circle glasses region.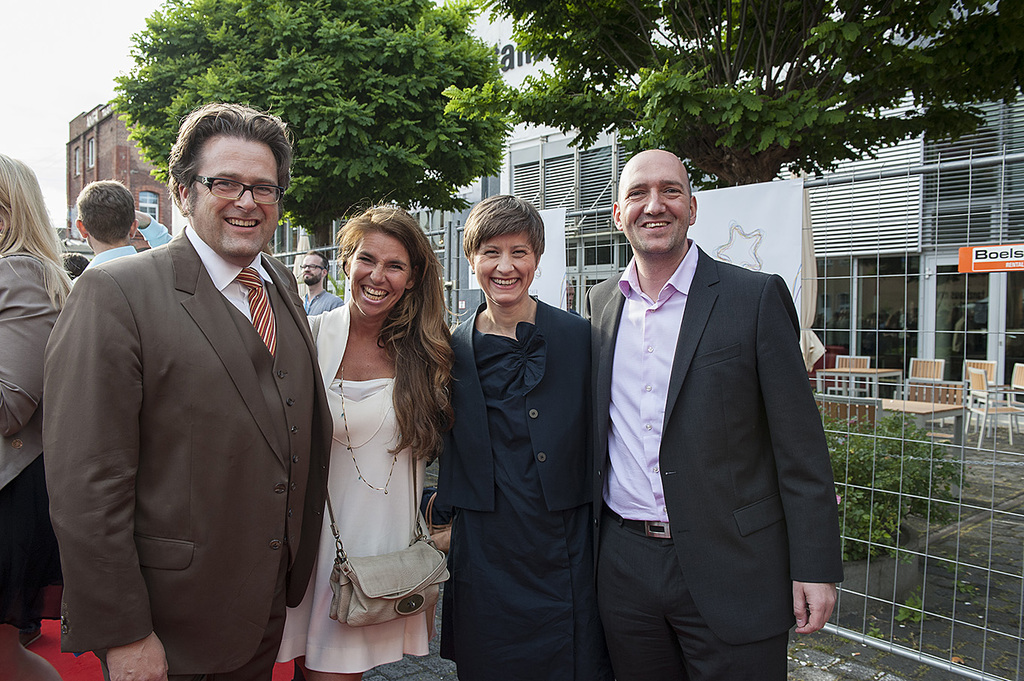
Region: select_region(165, 163, 286, 207).
